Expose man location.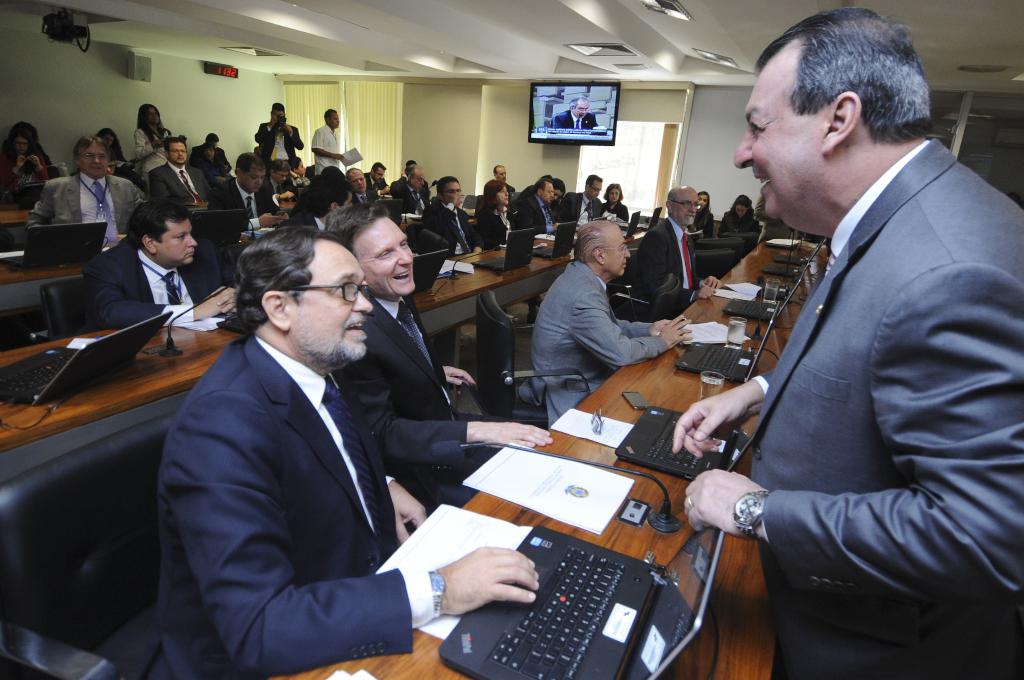
Exposed at [522, 223, 701, 423].
